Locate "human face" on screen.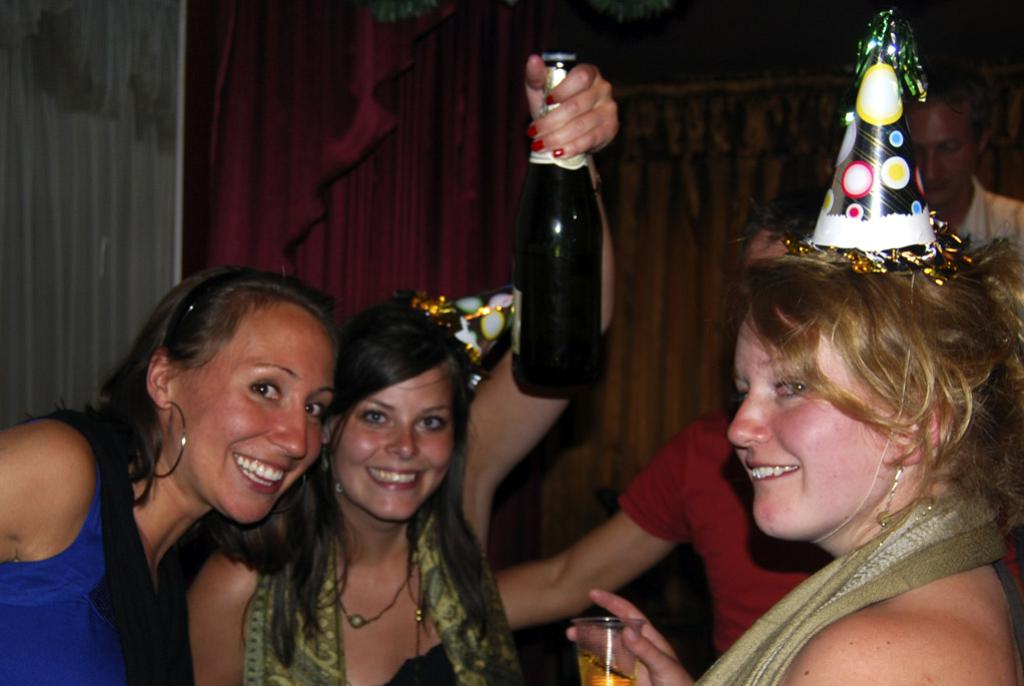
On screen at [909, 107, 976, 210].
